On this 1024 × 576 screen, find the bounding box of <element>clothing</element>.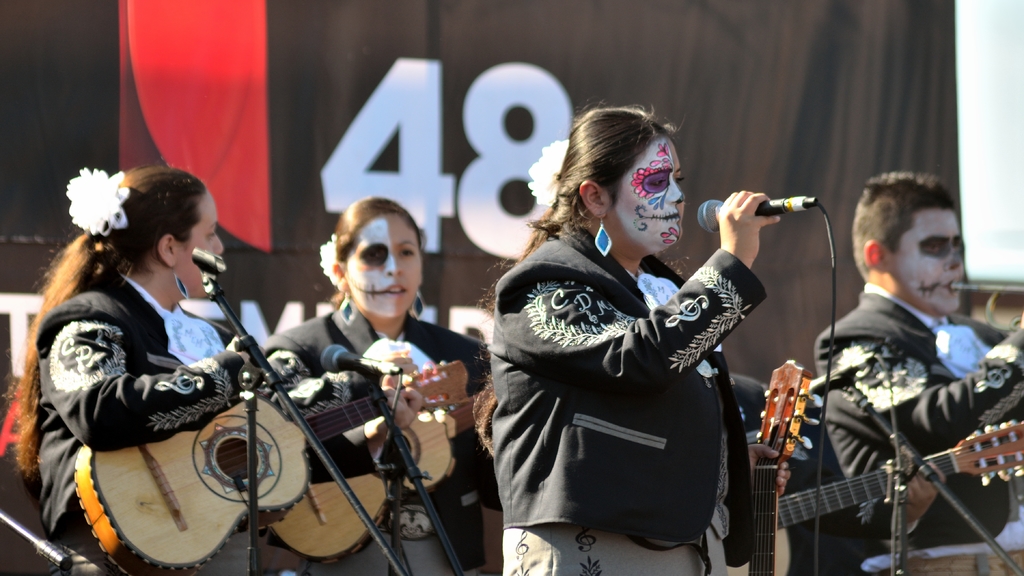
Bounding box: {"left": 481, "top": 227, "right": 765, "bottom": 575}.
